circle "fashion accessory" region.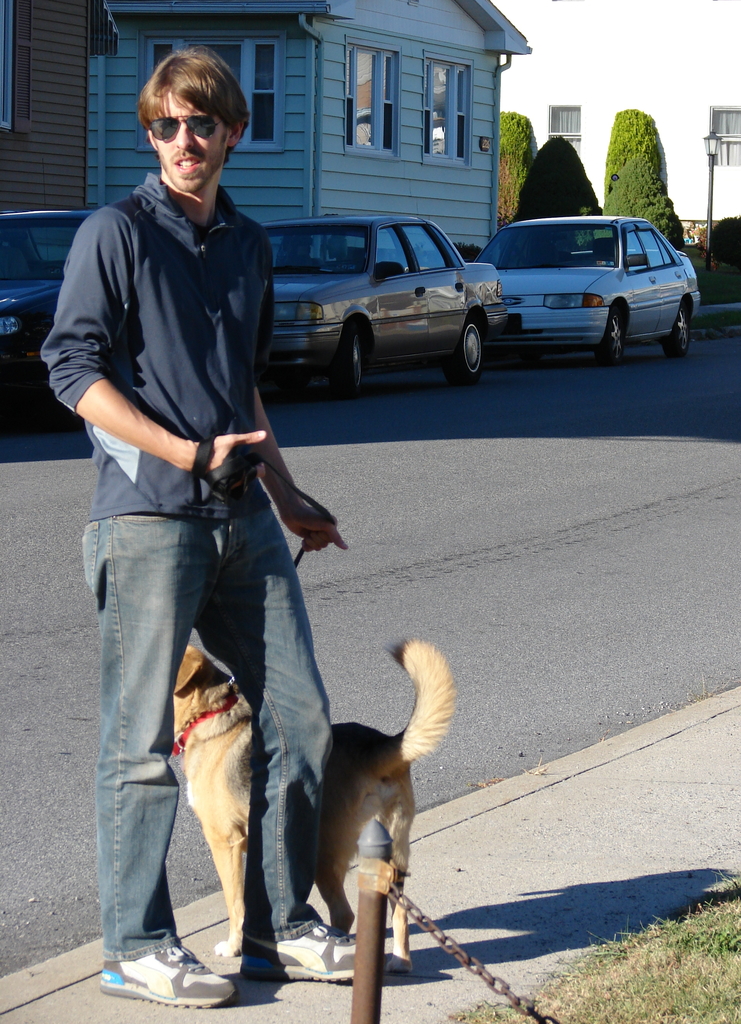
Region: x1=173, y1=436, x2=339, y2=751.
